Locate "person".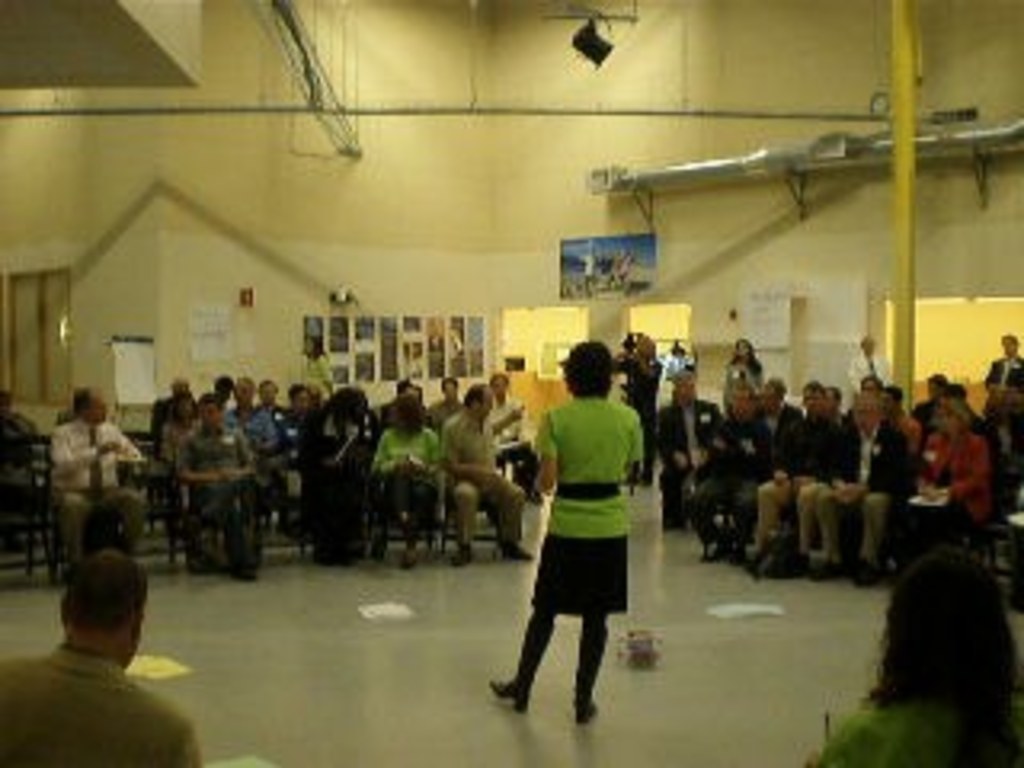
Bounding box: {"x1": 48, "y1": 387, "x2": 144, "y2": 573}.
